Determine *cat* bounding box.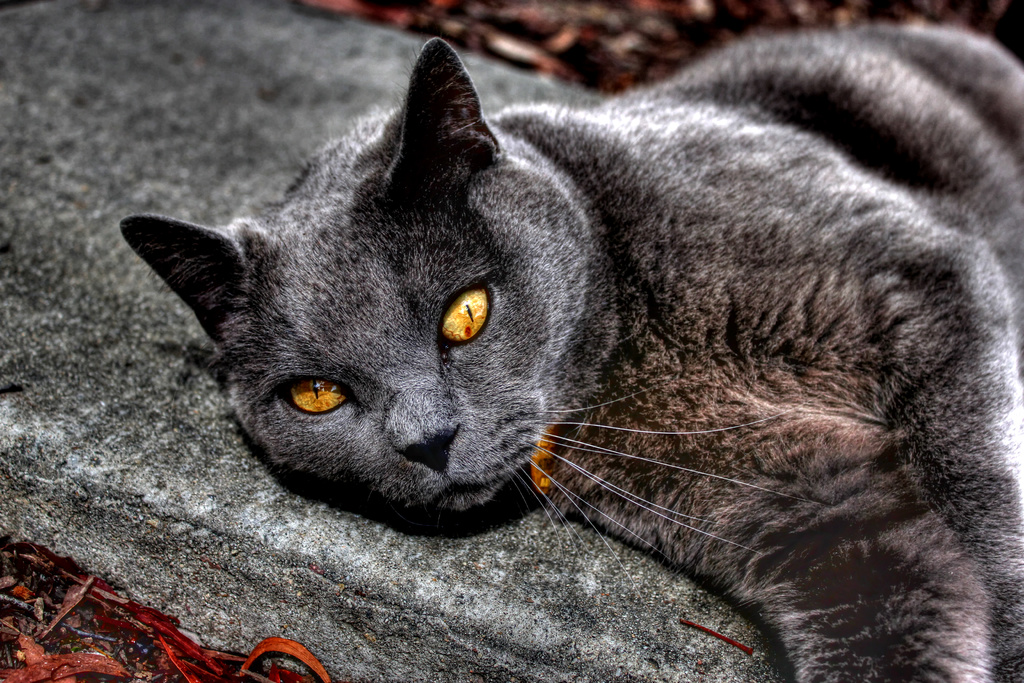
Determined: Rect(121, 20, 1023, 682).
